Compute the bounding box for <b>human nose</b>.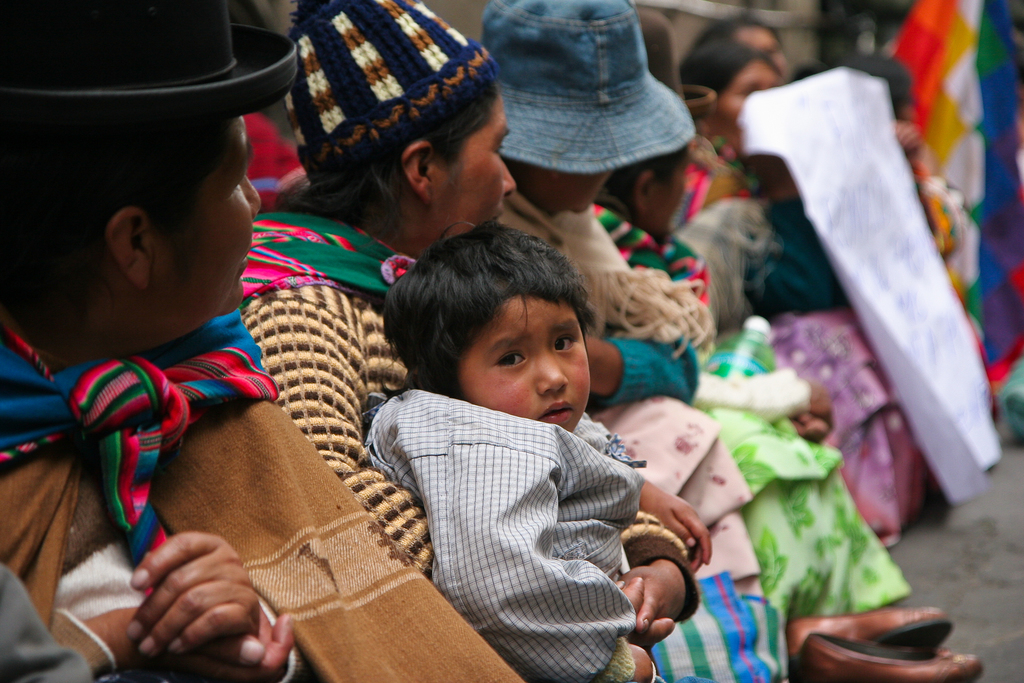
[left=500, top=154, right=516, bottom=197].
